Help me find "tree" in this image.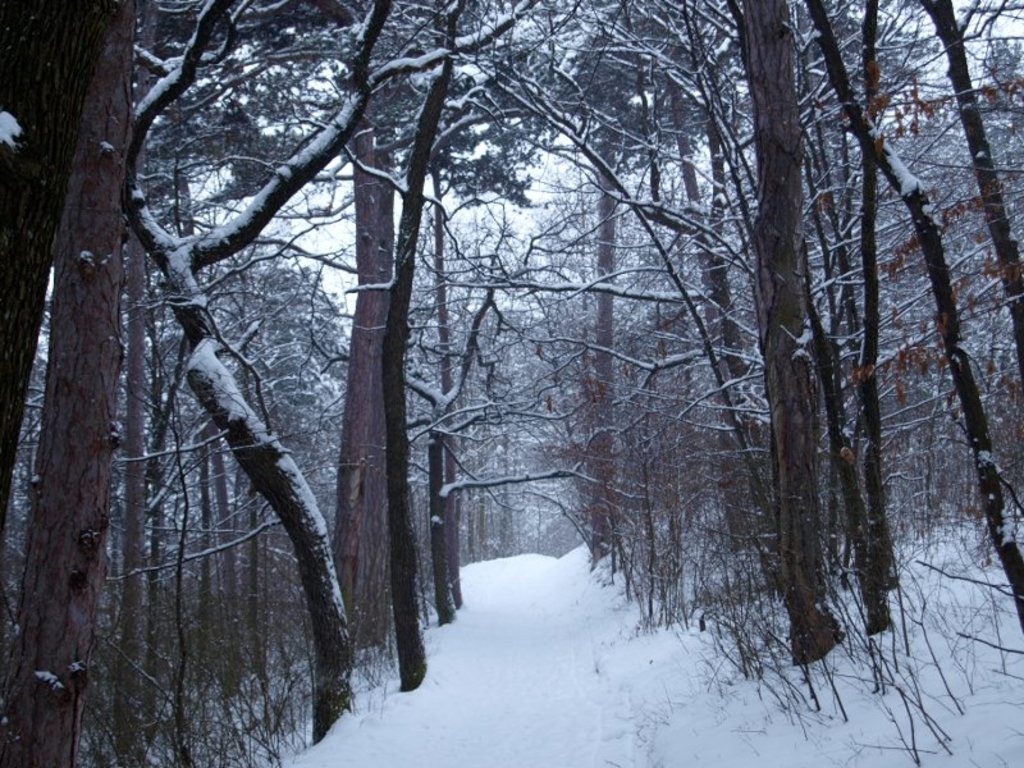
Found it: BBox(120, 0, 389, 736).
